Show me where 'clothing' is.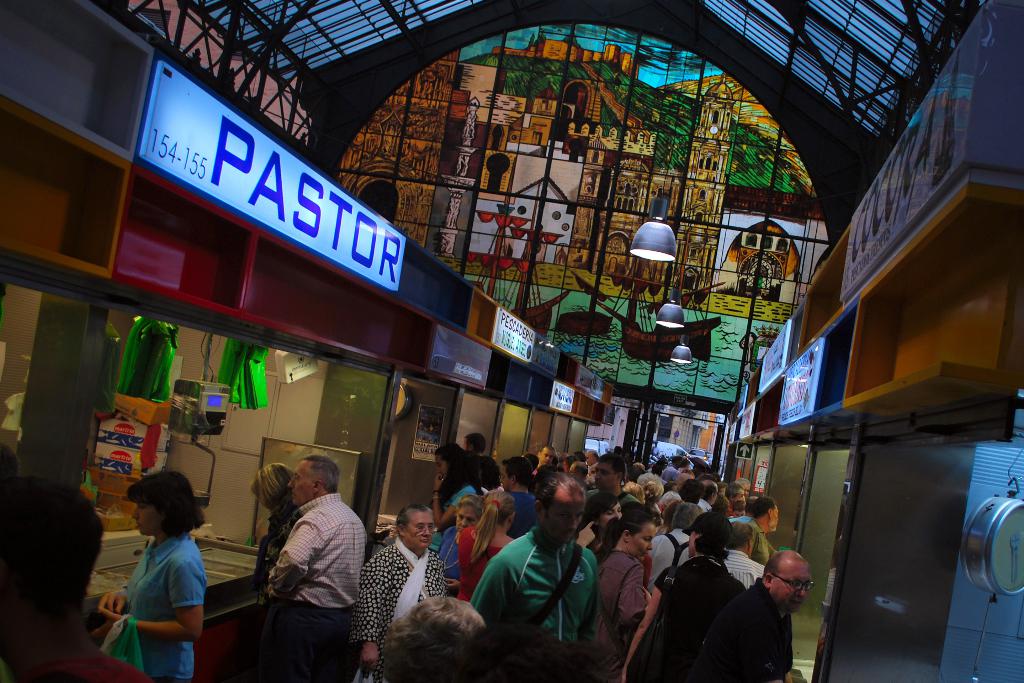
'clothing' is at (left=436, top=475, right=480, bottom=514).
